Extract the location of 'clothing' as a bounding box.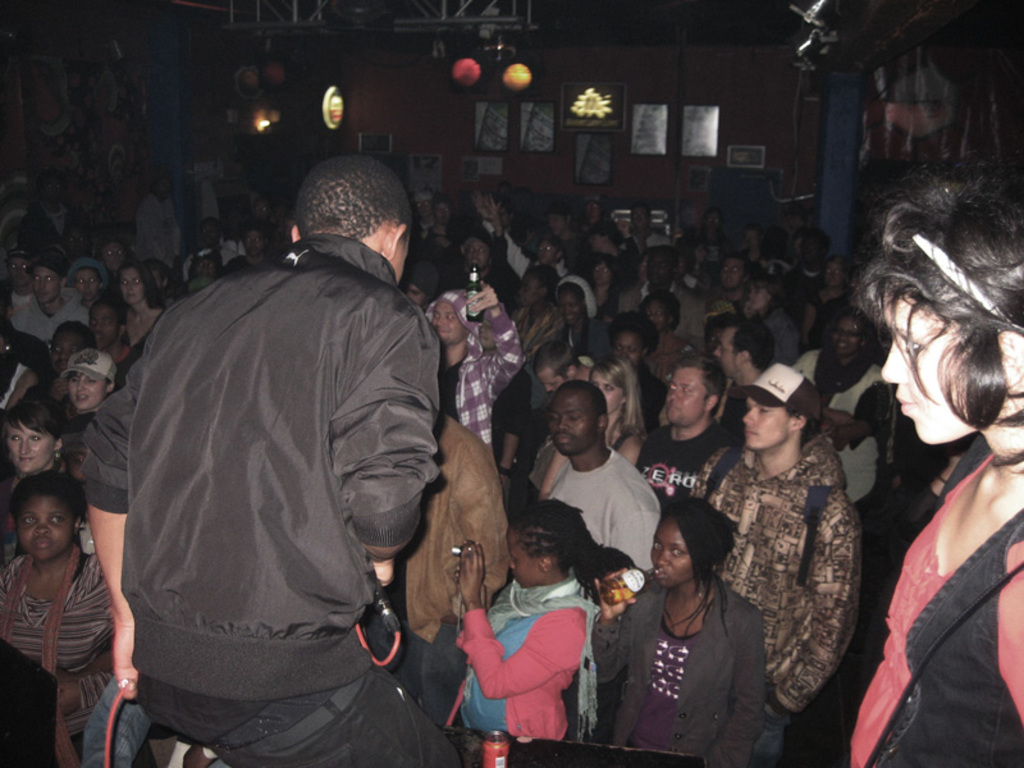
(x1=667, y1=449, x2=842, y2=745).
